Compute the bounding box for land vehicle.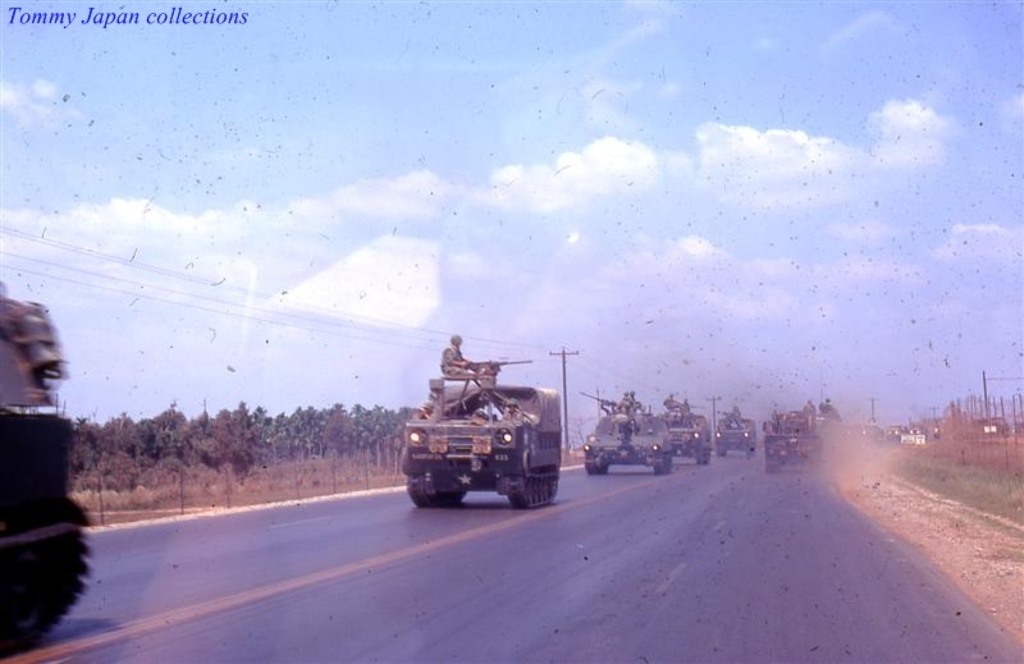
(x1=396, y1=349, x2=568, y2=512).
